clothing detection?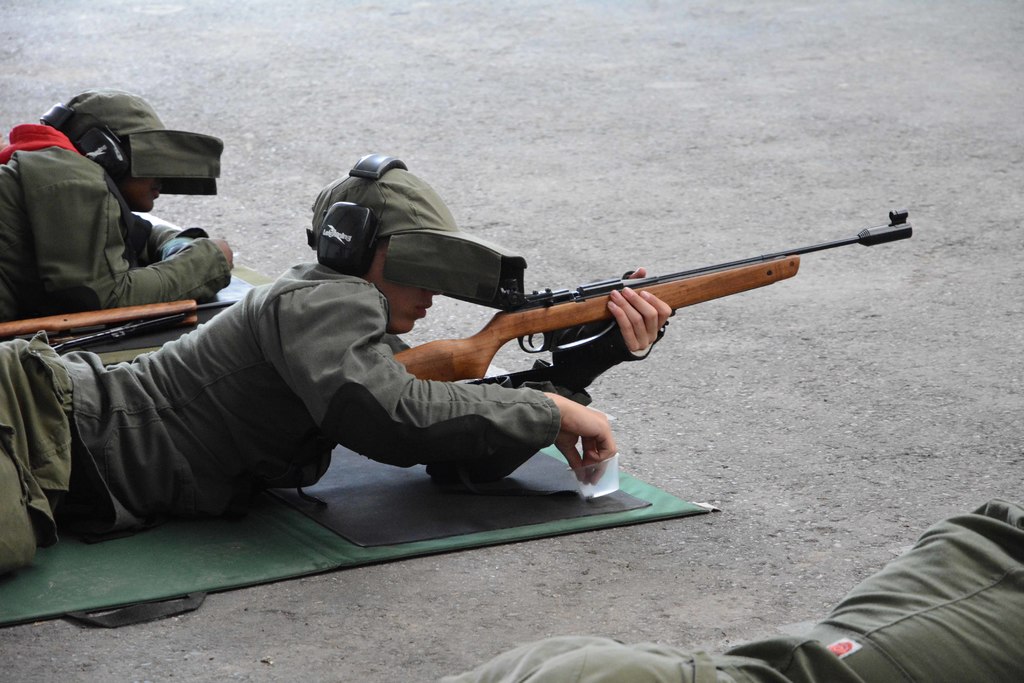
(x1=0, y1=263, x2=565, y2=572)
